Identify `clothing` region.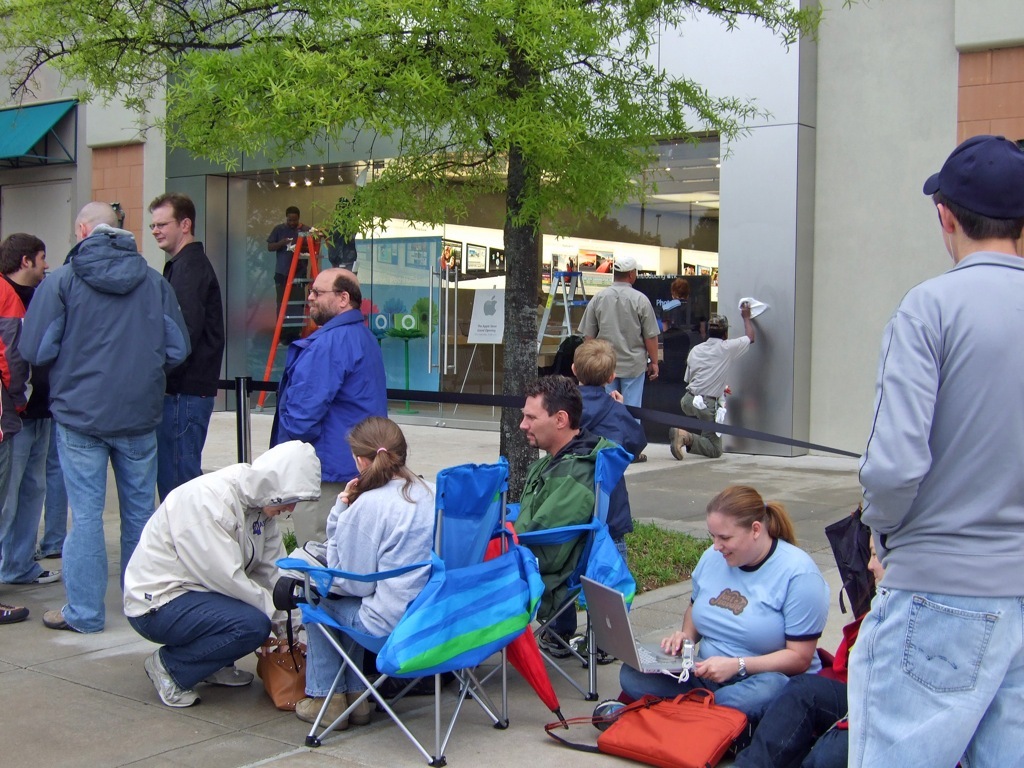
Region: crop(621, 533, 828, 704).
